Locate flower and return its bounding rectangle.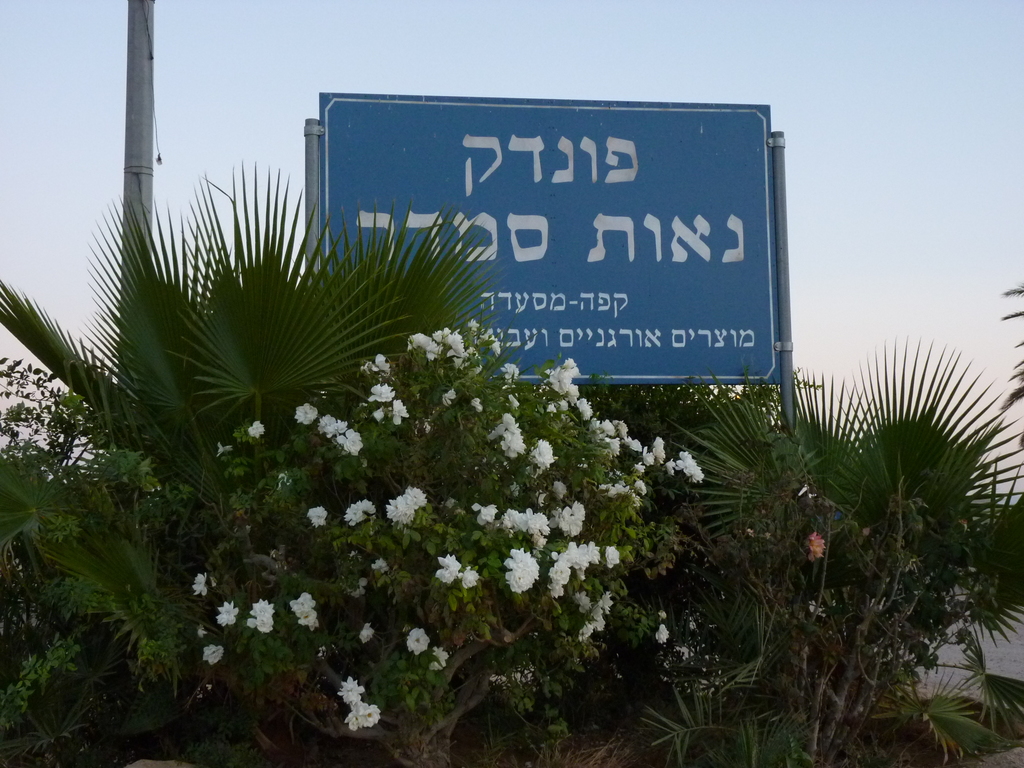
bbox=[434, 552, 463, 585].
